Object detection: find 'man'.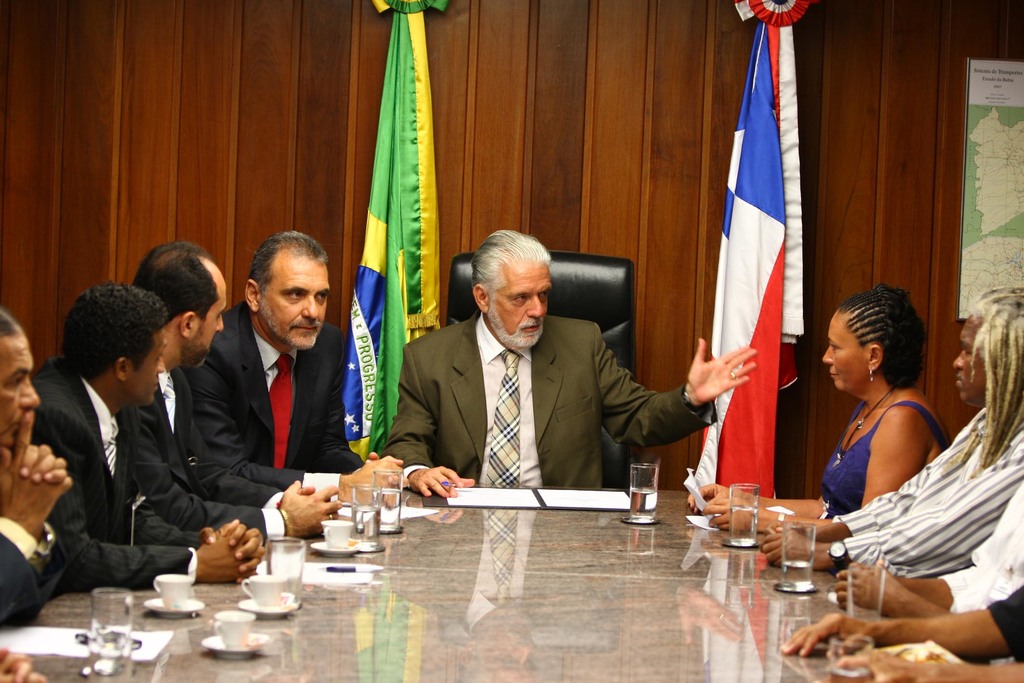
x1=20 y1=261 x2=241 y2=622.
